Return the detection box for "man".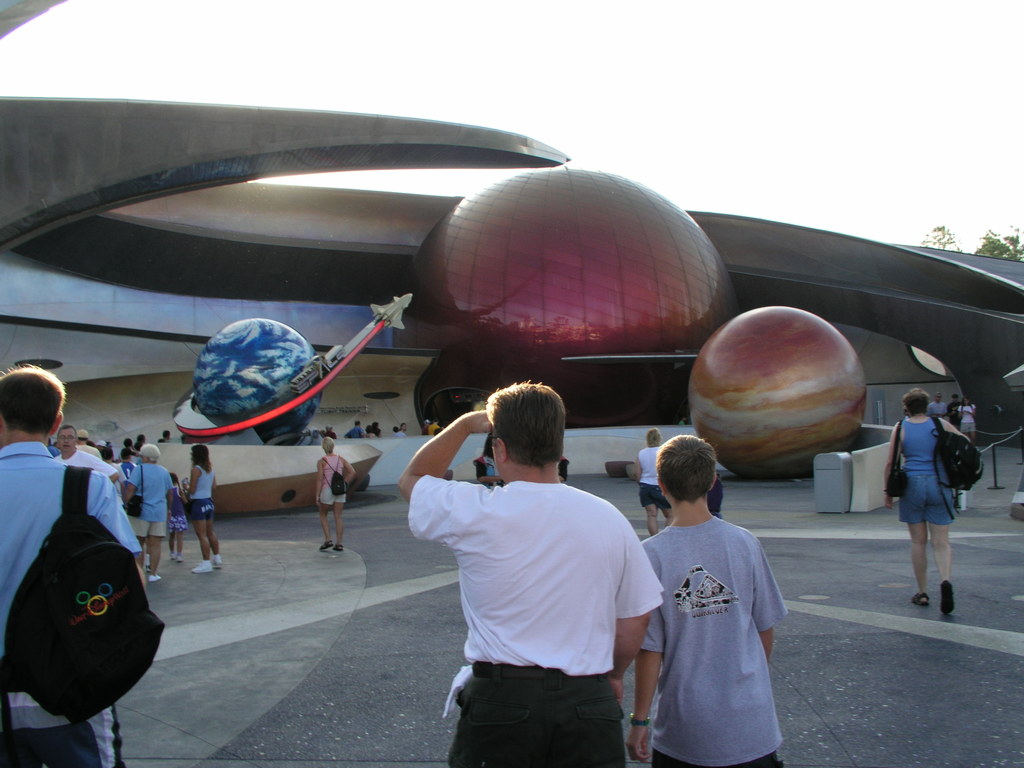
select_region(124, 443, 173, 573).
